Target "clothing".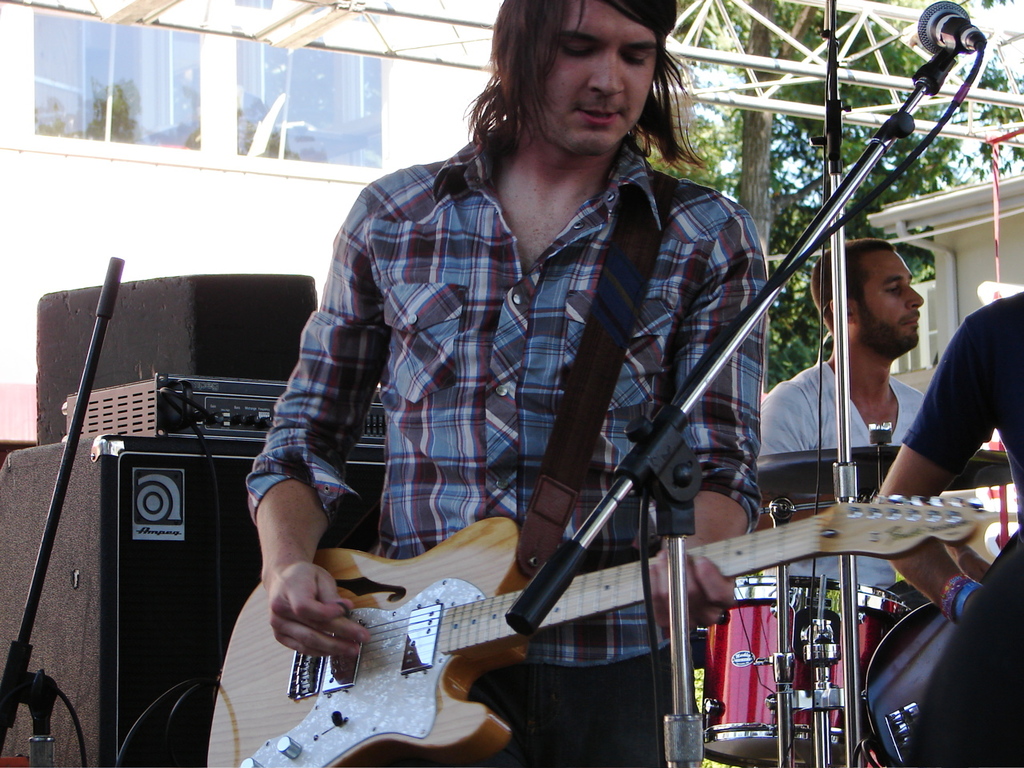
Target region: Rect(286, 57, 793, 684).
